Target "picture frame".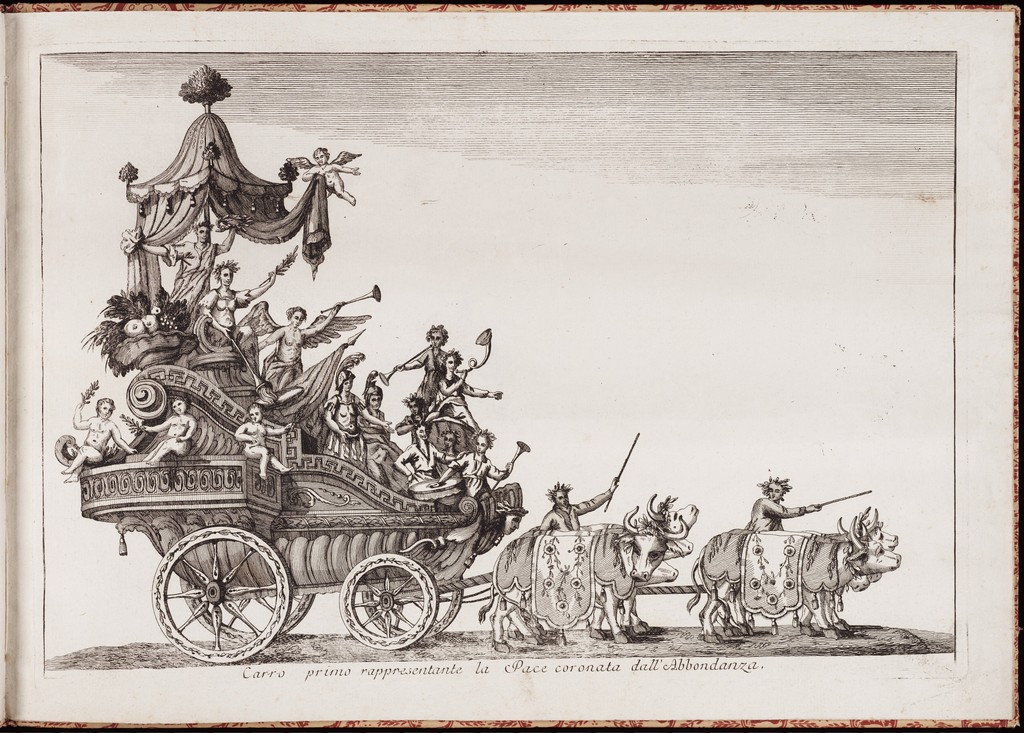
Target region: 0 0 1009 732.
